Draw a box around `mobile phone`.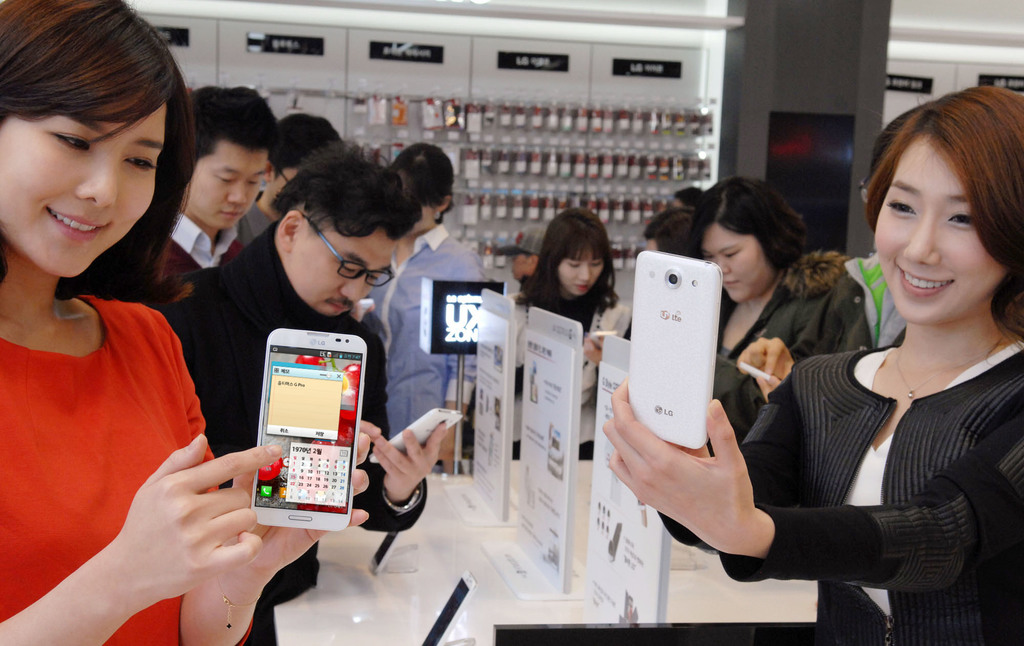
[x1=420, y1=572, x2=477, y2=645].
